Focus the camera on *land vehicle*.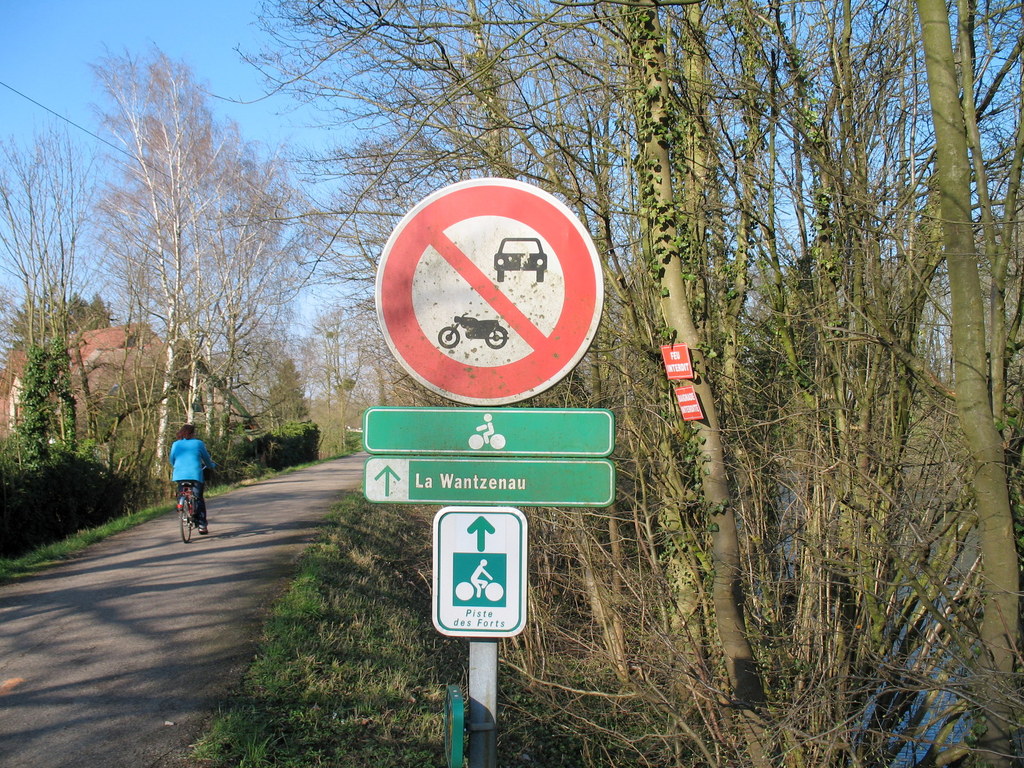
Focus region: [175, 483, 208, 543].
